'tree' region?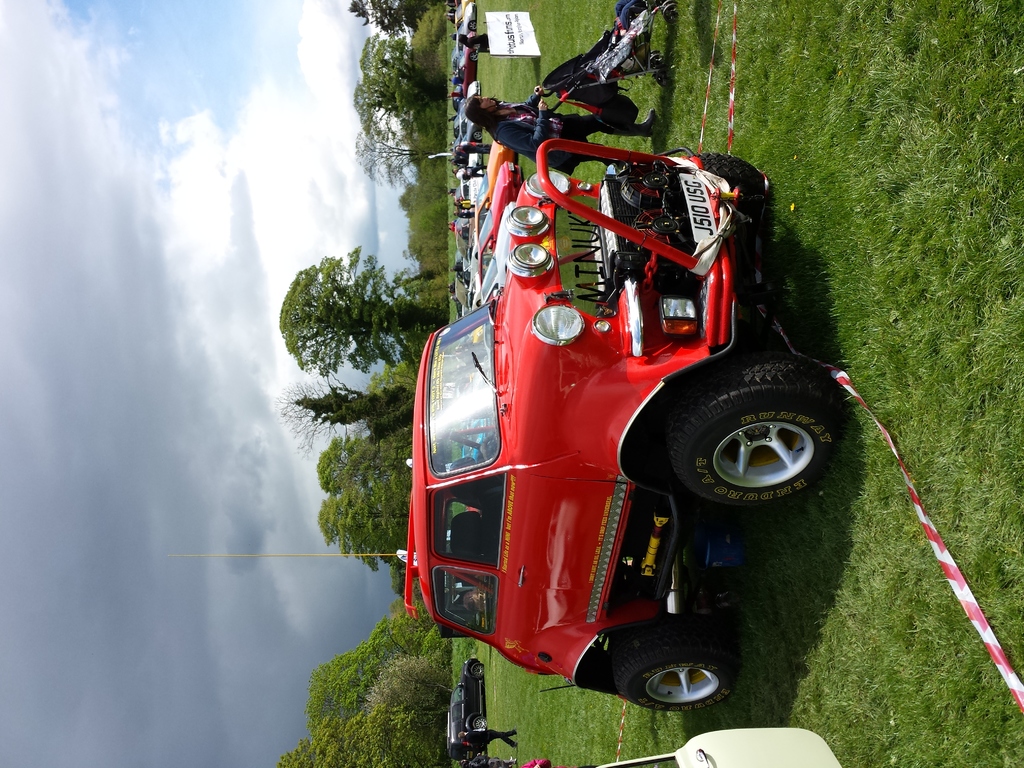
l=271, t=238, r=451, b=377
